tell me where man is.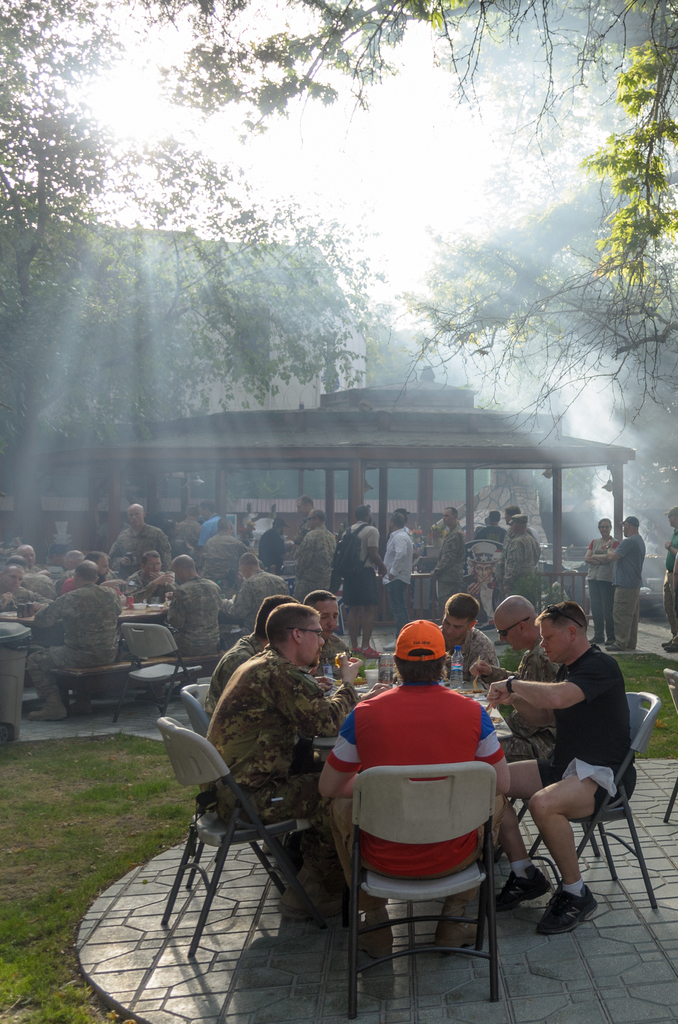
man is at (x1=601, y1=519, x2=649, y2=652).
